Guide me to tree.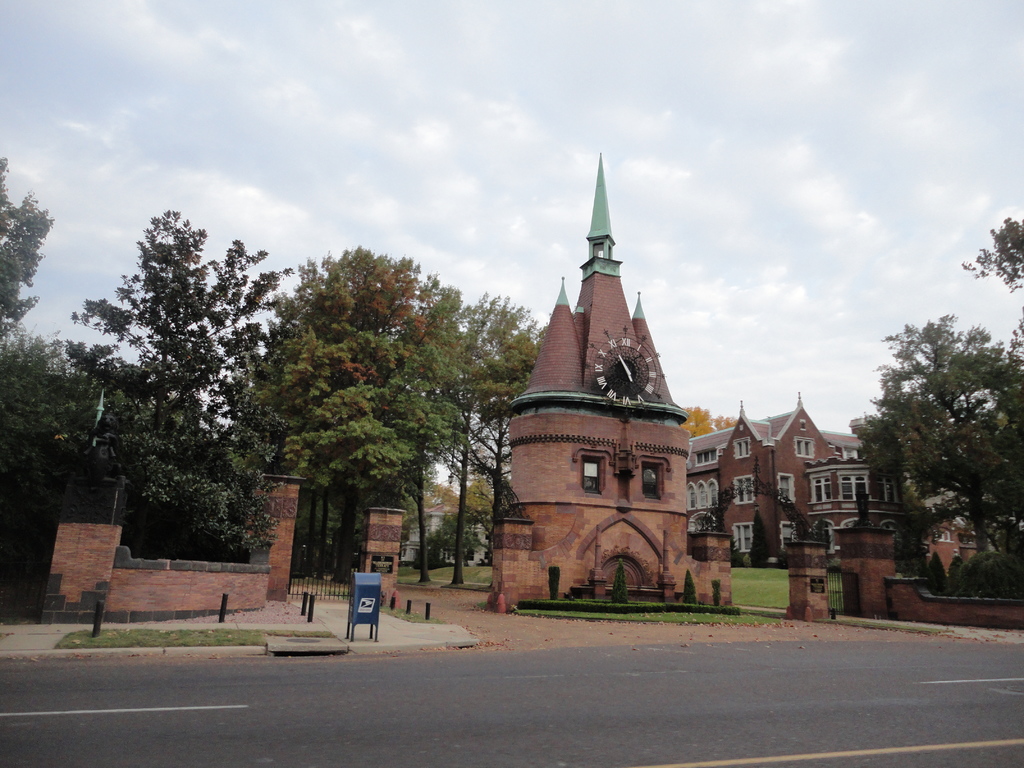
Guidance: [x1=742, y1=511, x2=771, y2=572].
